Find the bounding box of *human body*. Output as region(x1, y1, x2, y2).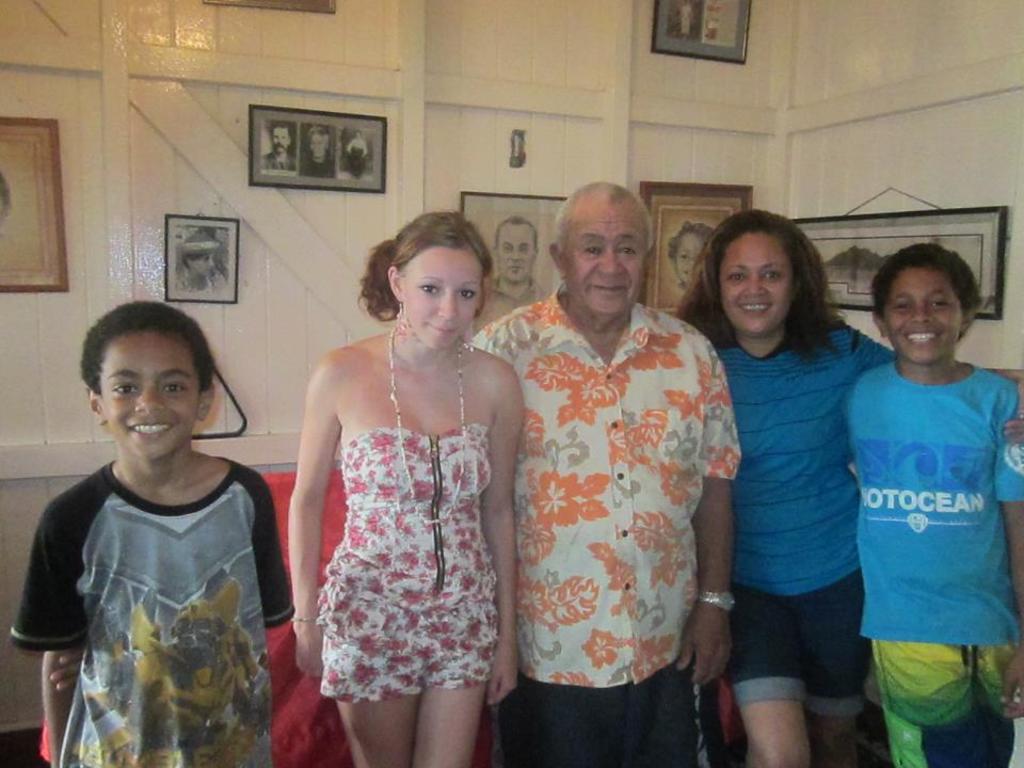
region(683, 317, 1023, 765).
